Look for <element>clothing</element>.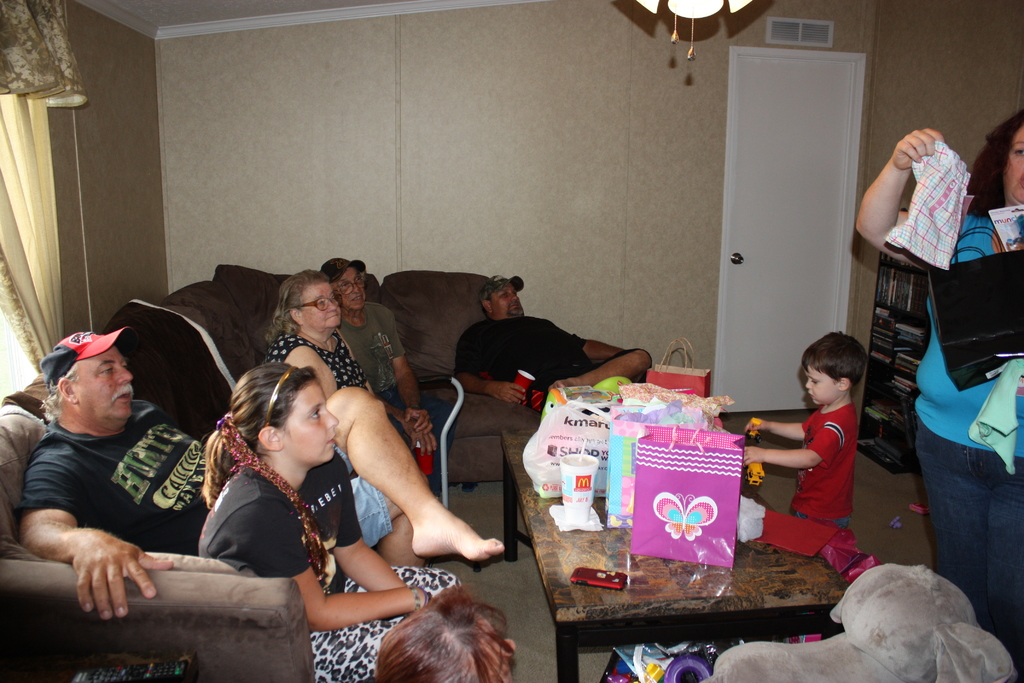
Found: (201, 448, 456, 682).
